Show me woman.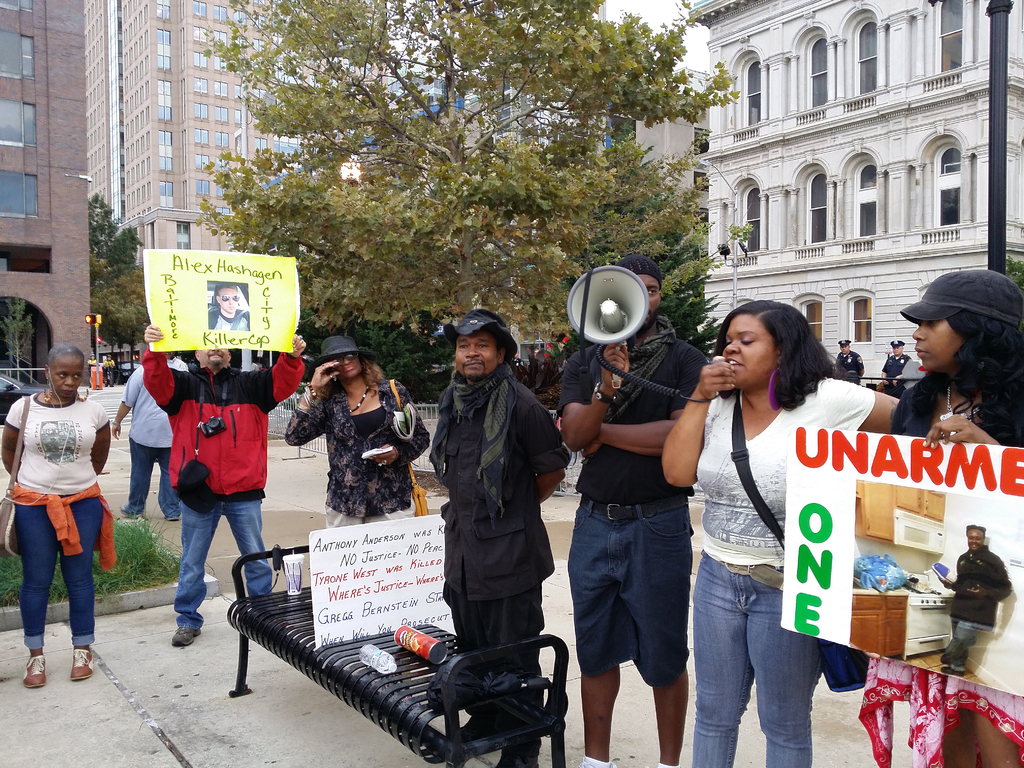
woman is here: box(616, 298, 920, 767).
